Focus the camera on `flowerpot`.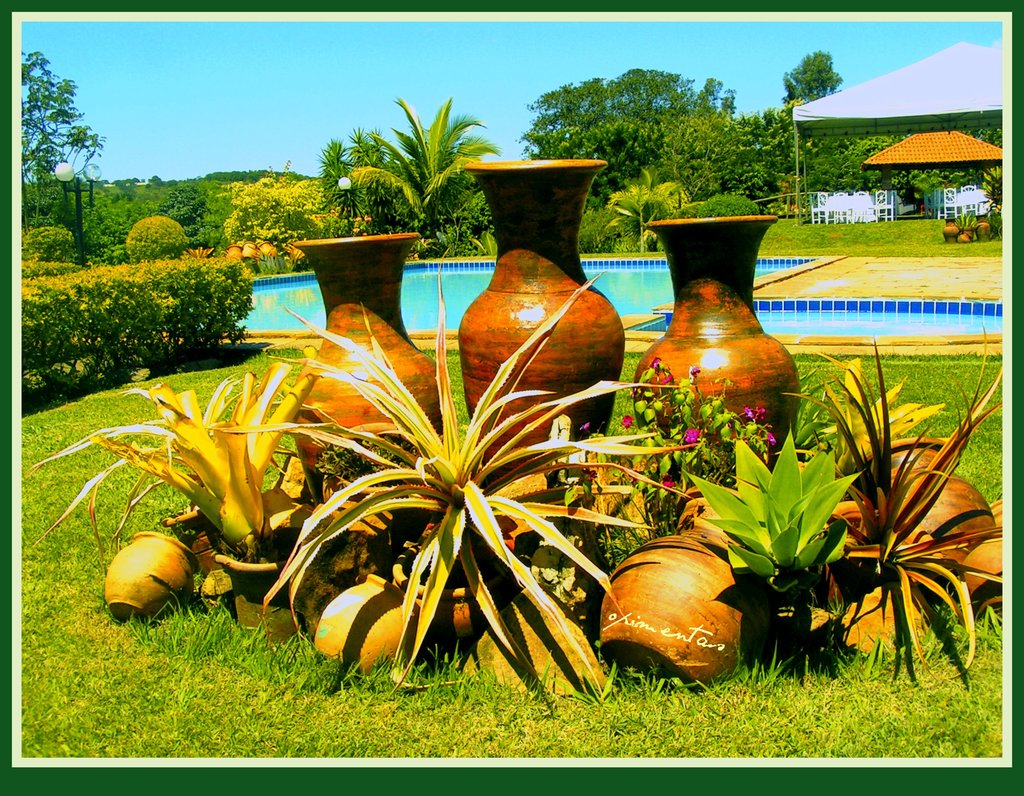
Focus region: crop(104, 531, 198, 626).
